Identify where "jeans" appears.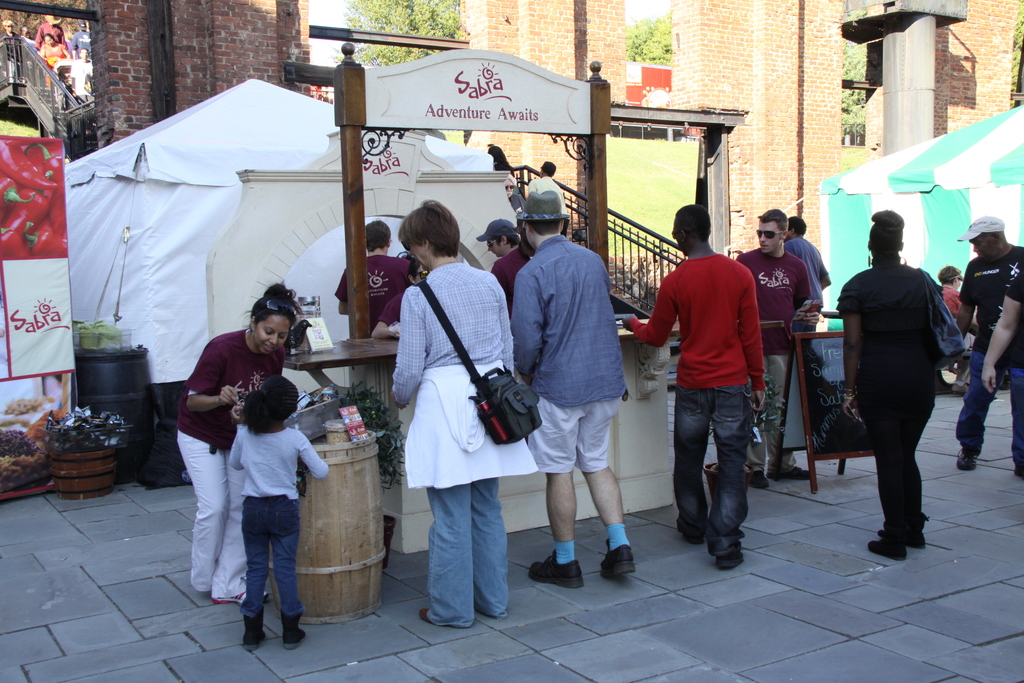
Appears at bbox(430, 478, 514, 630).
